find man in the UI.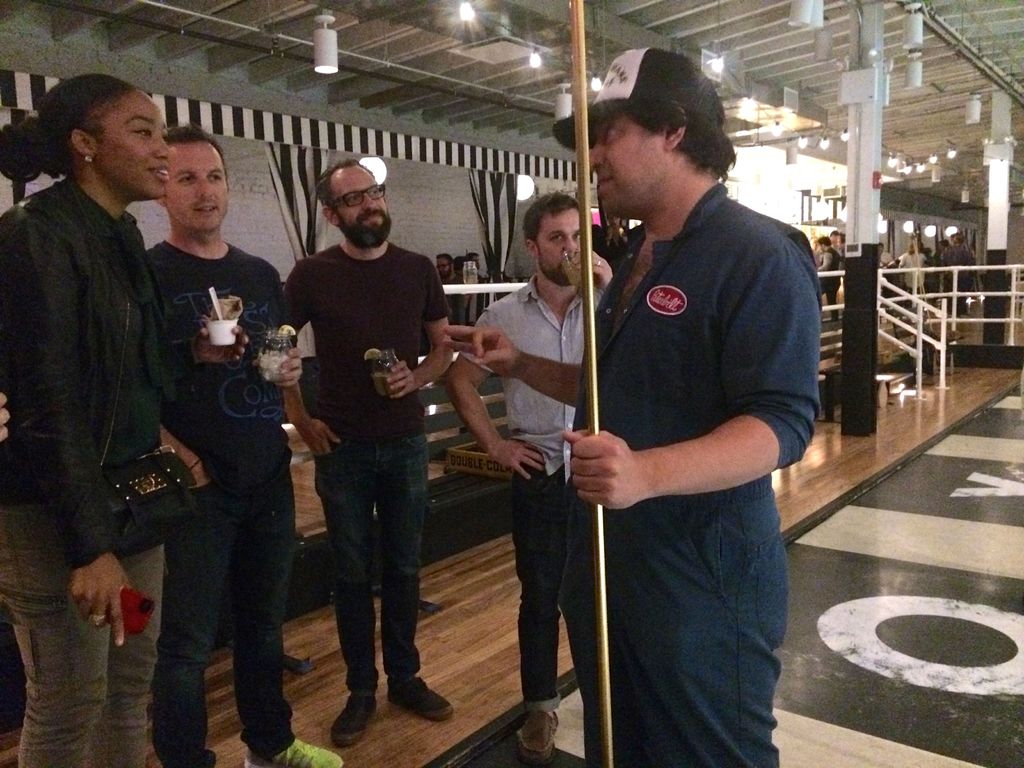
UI element at box=[263, 165, 459, 733].
